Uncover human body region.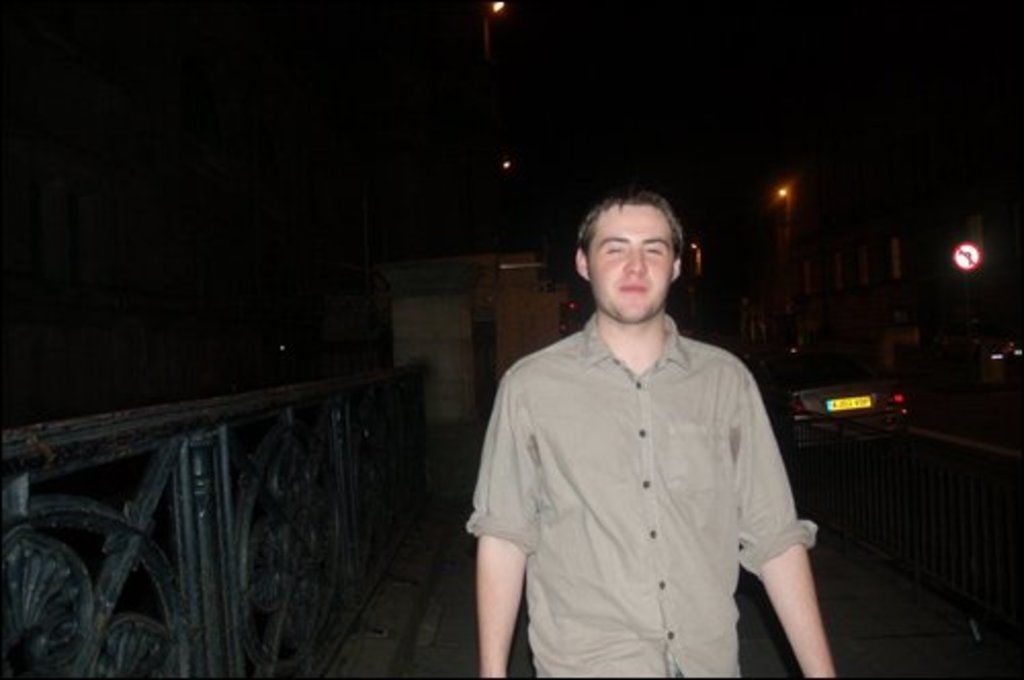
Uncovered: detection(496, 231, 821, 679).
